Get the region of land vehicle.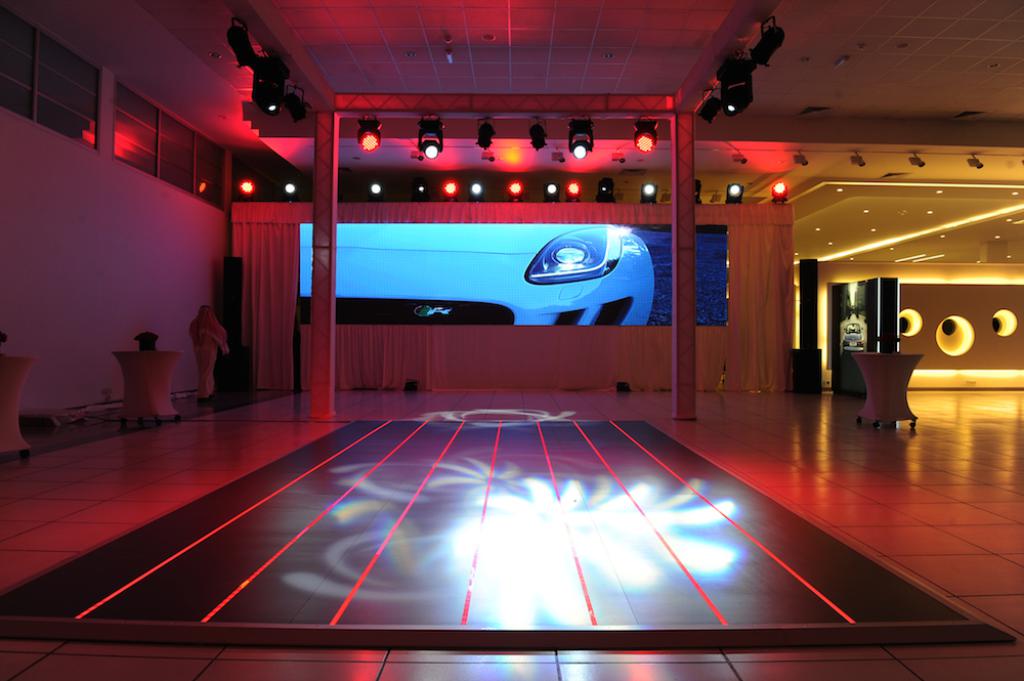
[298, 218, 656, 332].
